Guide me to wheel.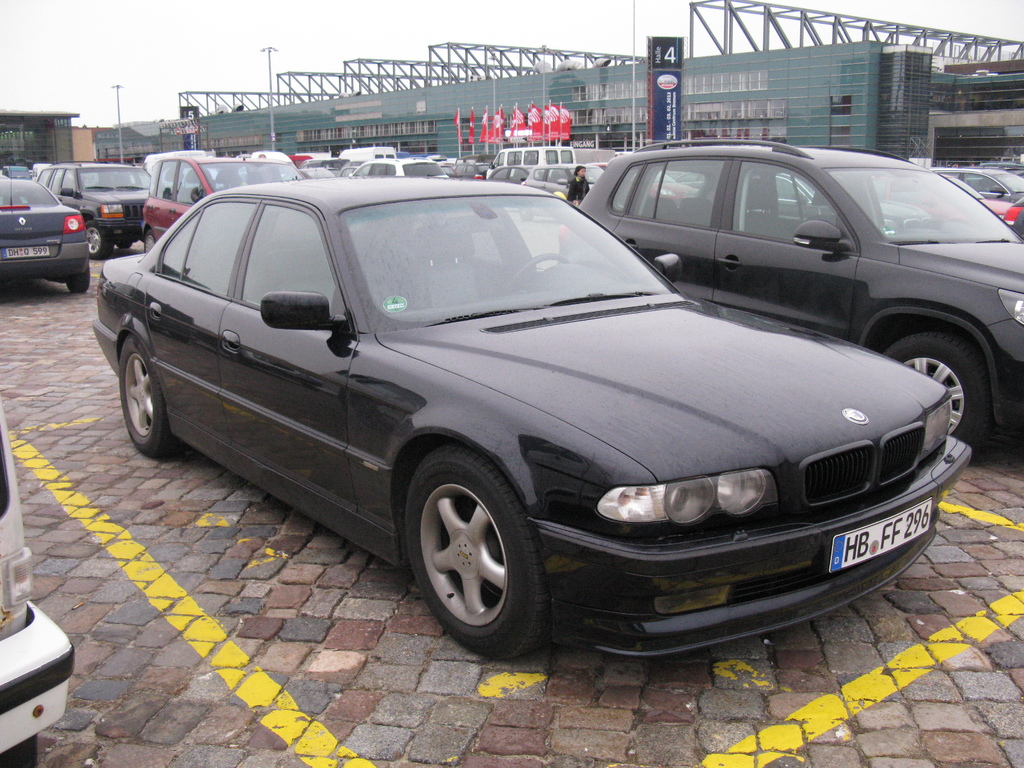
Guidance: <bbox>66, 264, 91, 293</bbox>.
